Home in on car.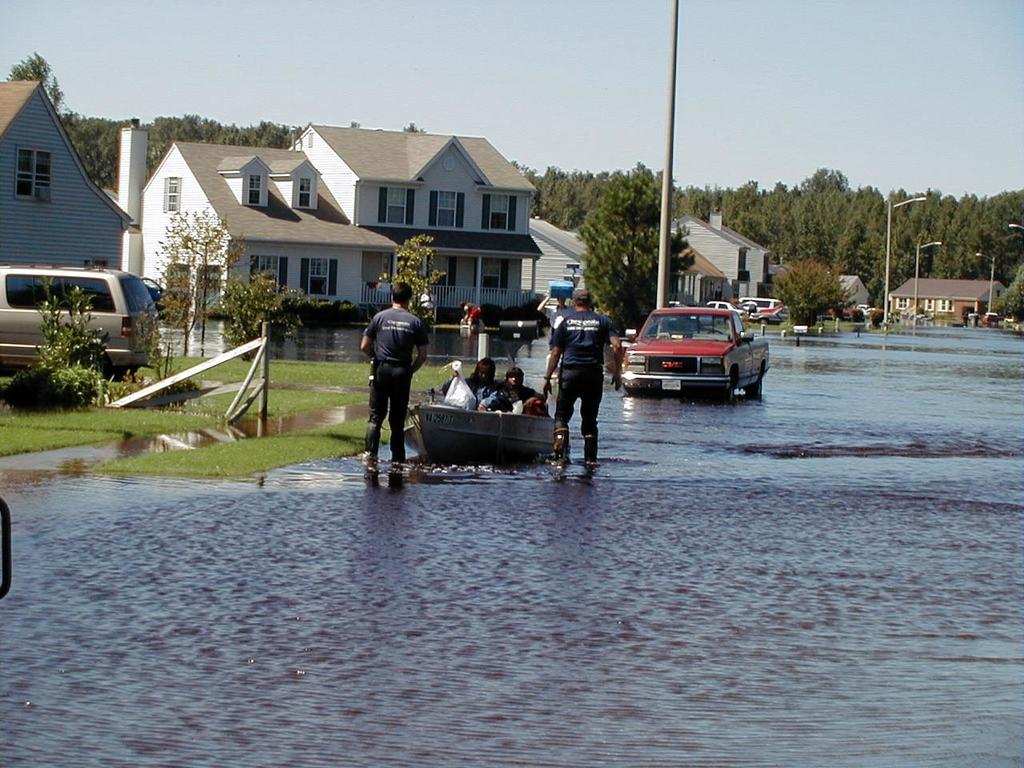
Homed in at (left=738, top=294, right=766, bottom=326).
